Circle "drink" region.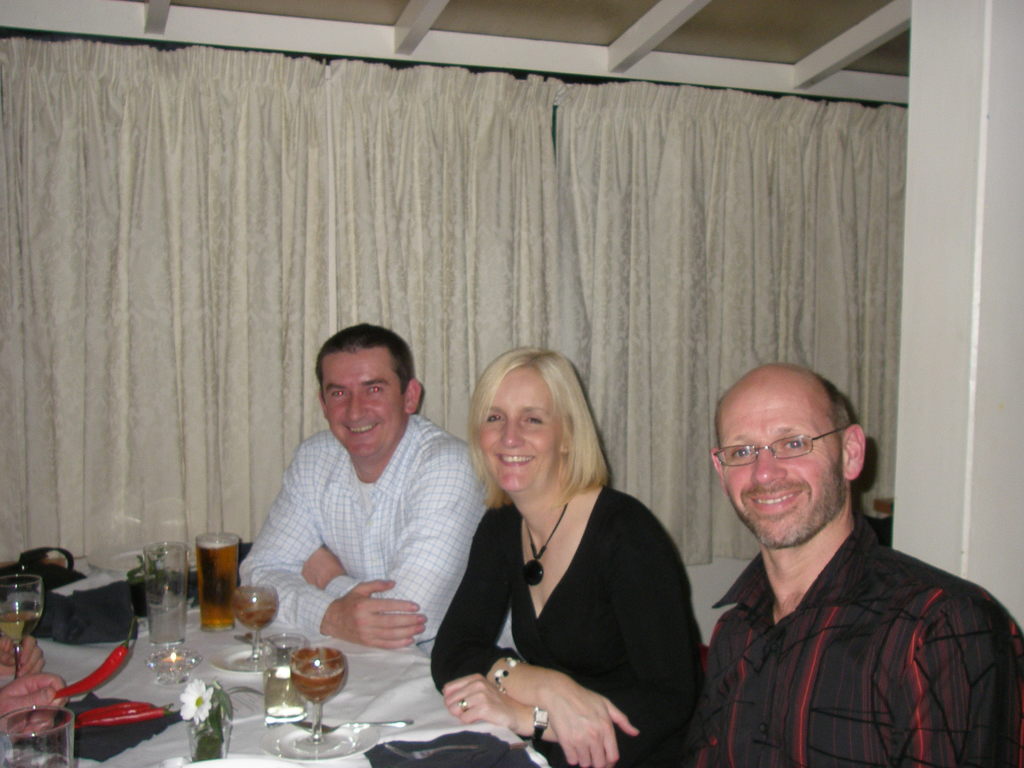
Region: l=193, t=543, r=241, b=630.
